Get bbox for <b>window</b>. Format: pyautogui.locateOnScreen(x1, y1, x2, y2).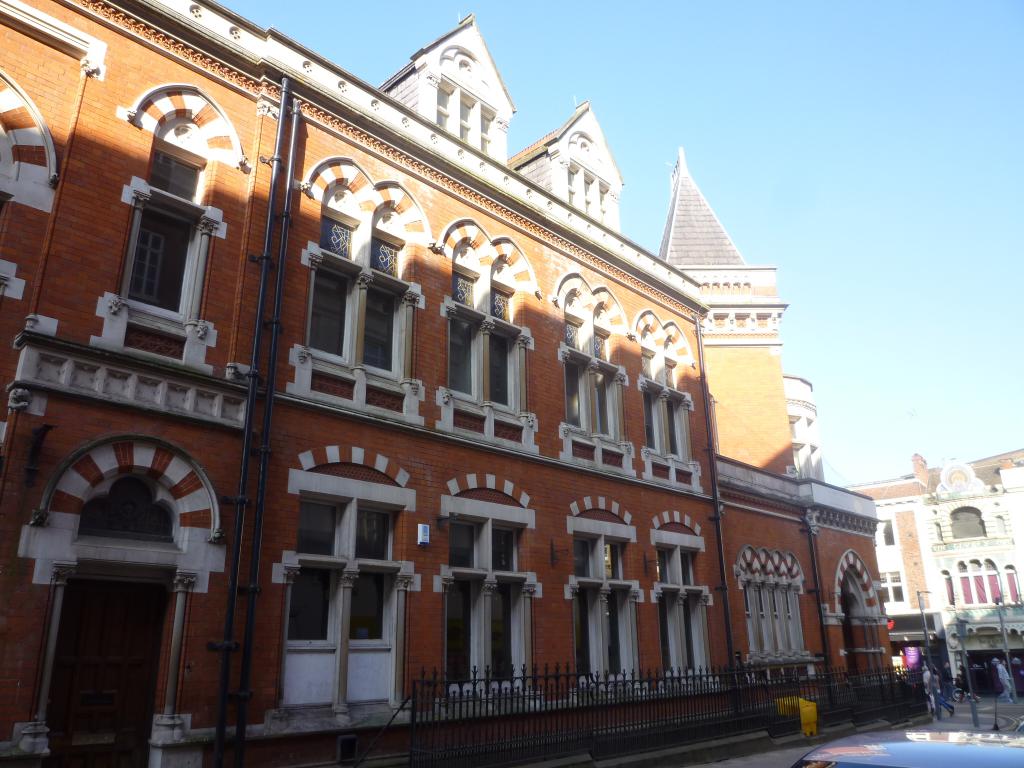
pyautogui.locateOnScreen(150, 155, 199, 202).
